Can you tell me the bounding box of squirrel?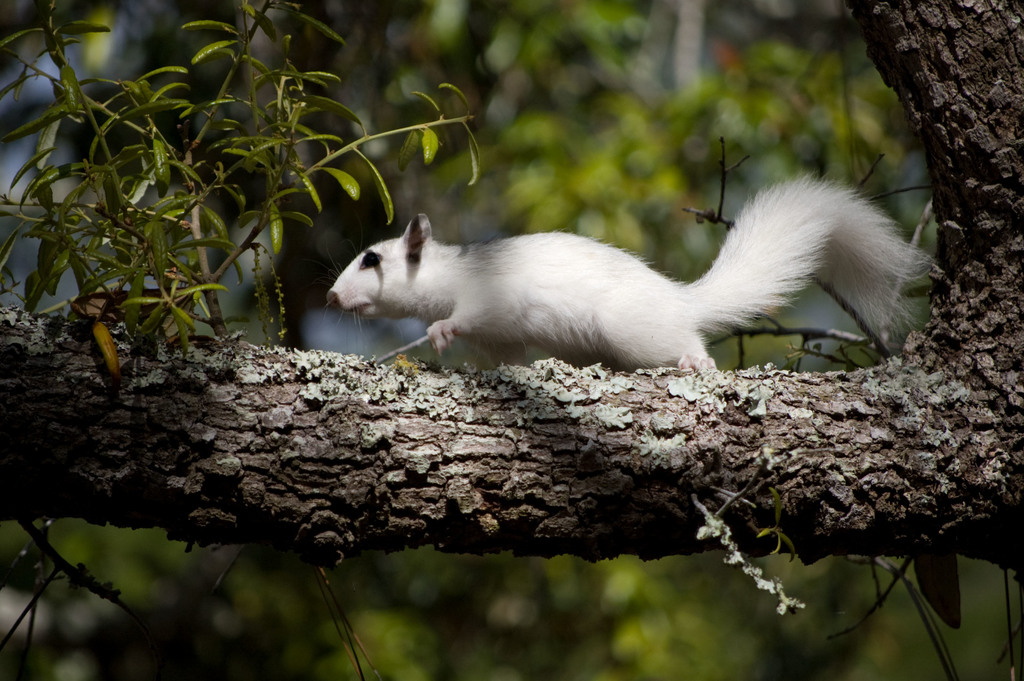
left=320, top=172, right=938, bottom=372.
